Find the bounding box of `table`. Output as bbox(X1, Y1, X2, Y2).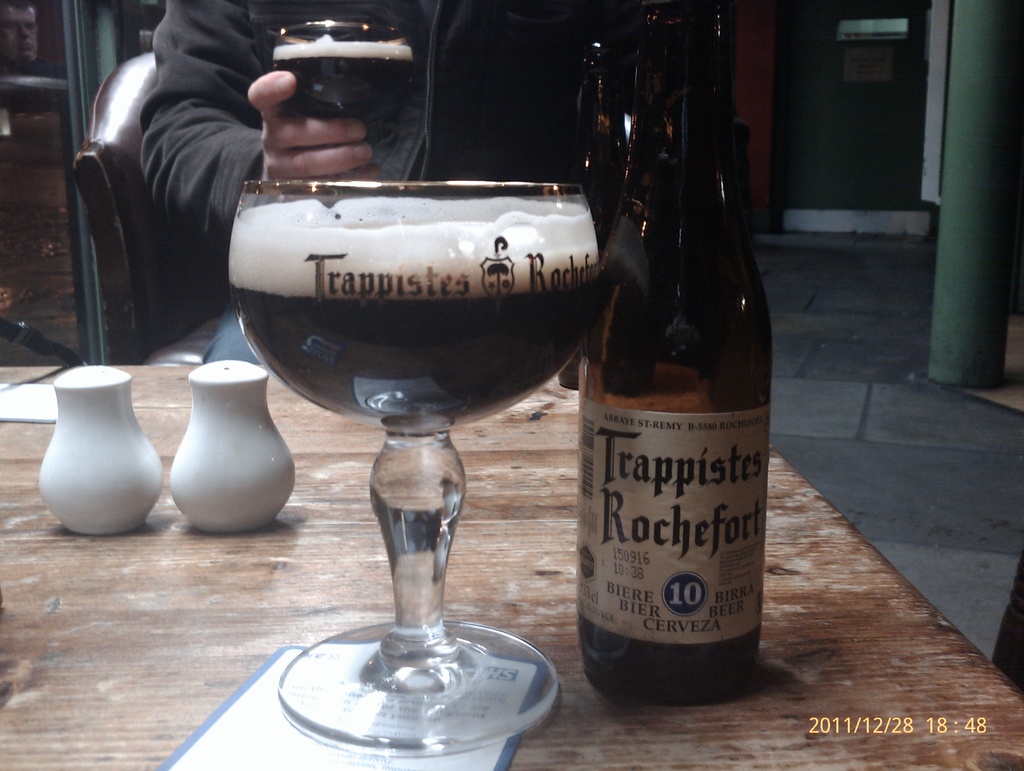
bbox(0, 363, 1023, 770).
